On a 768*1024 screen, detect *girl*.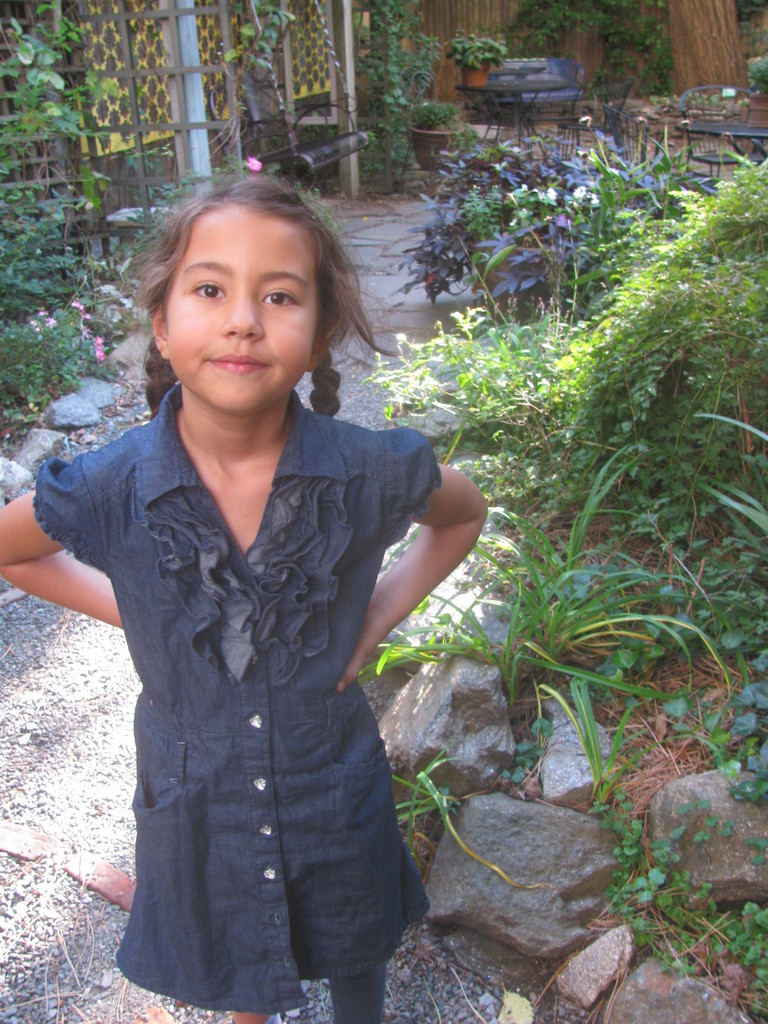
3,171,490,1023.
